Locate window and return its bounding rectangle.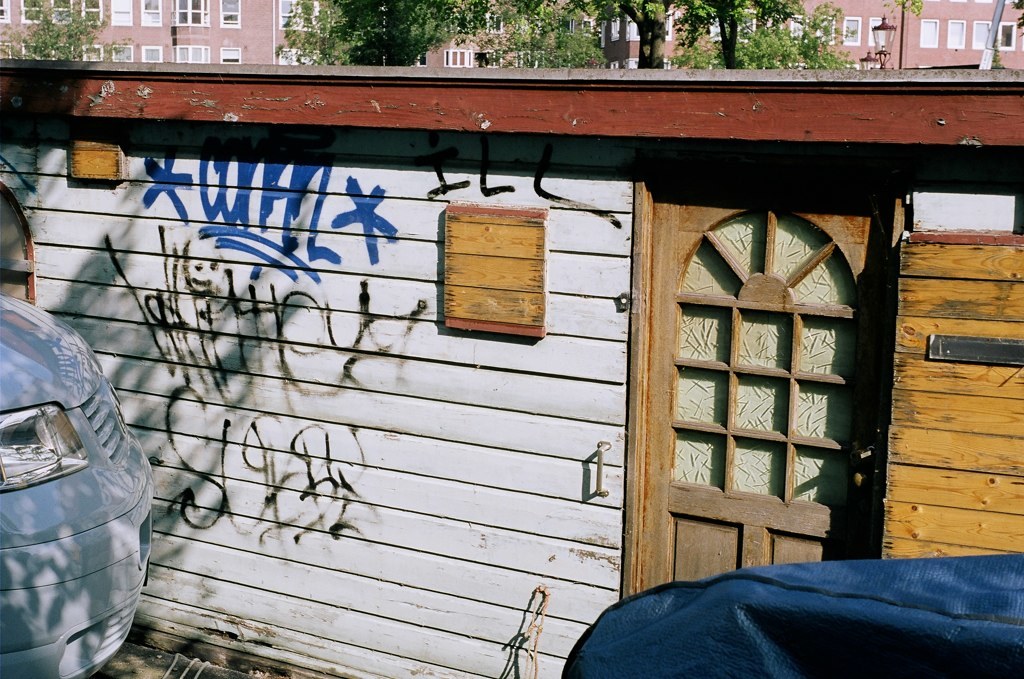
(22, 0, 42, 23).
